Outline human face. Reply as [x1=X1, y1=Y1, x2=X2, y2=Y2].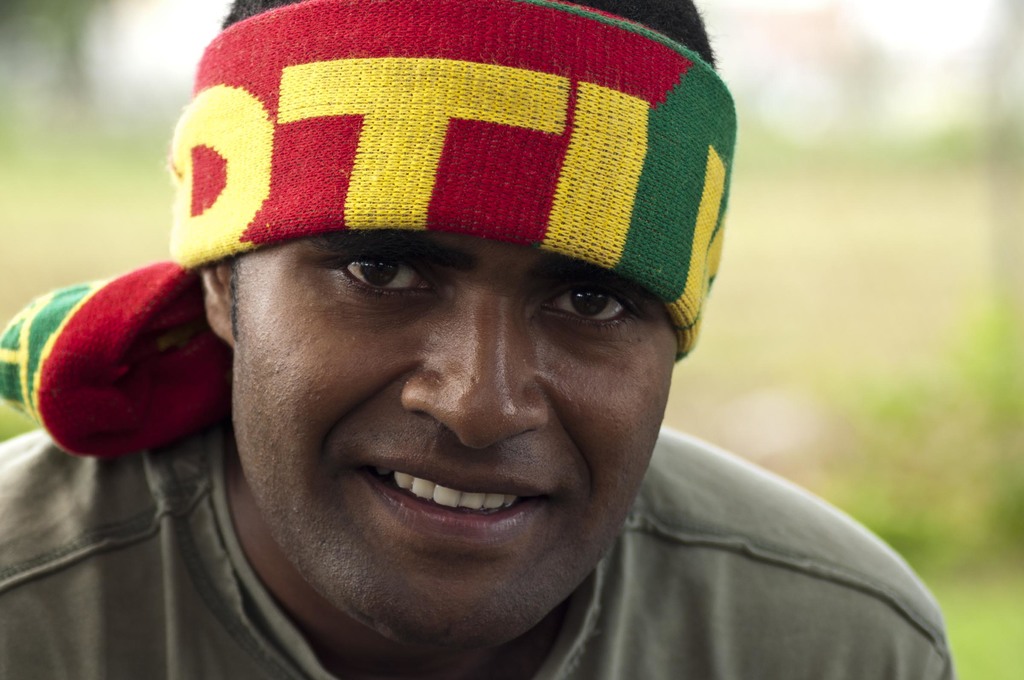
[x1=232, y1=227, x2=680, y2=656].
